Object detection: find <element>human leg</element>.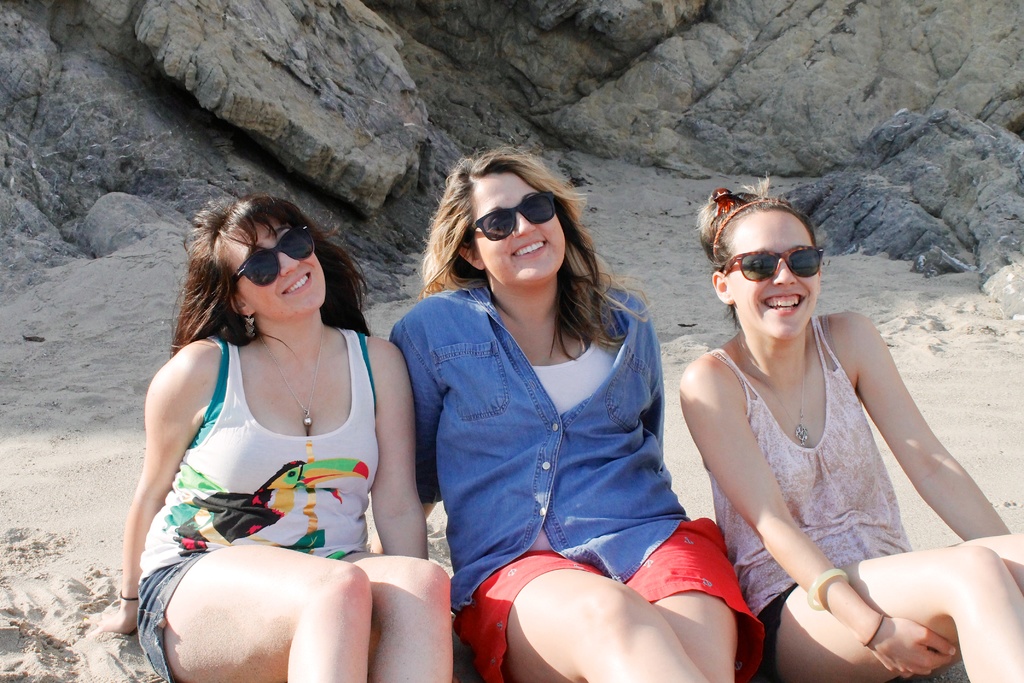
{"left": 468, "top": 558, "right": 712, "bottom": 682}.
